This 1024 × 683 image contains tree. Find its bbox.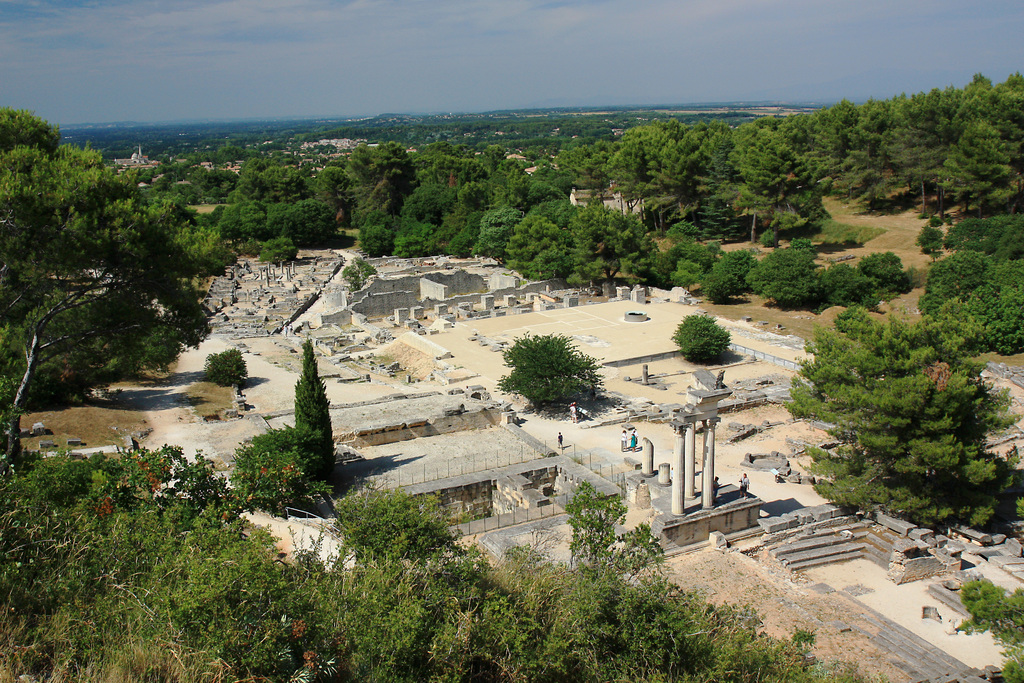
697,247,760,308.
